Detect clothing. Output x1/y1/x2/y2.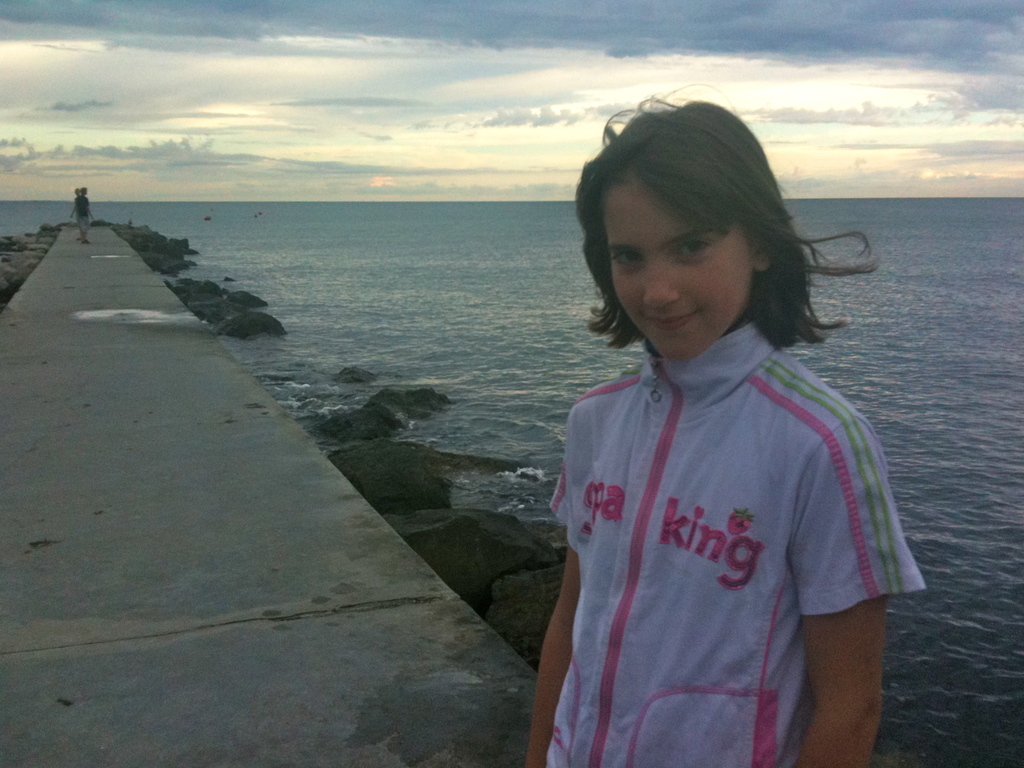
540/326/920/767.
